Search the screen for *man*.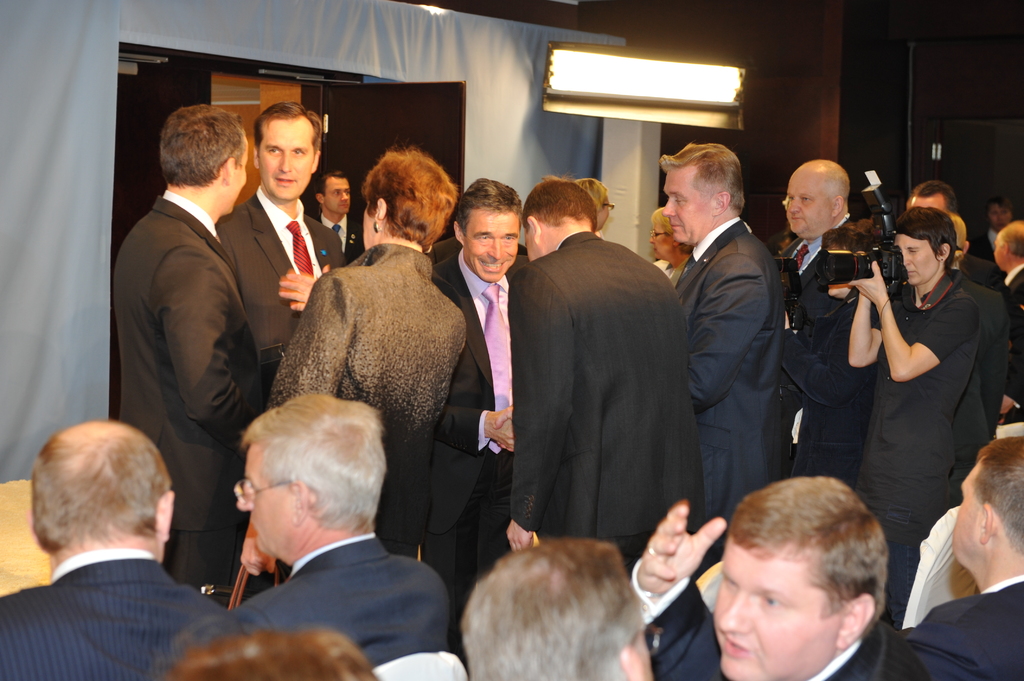
Found at Rect(902, 435, 1023, 680).
